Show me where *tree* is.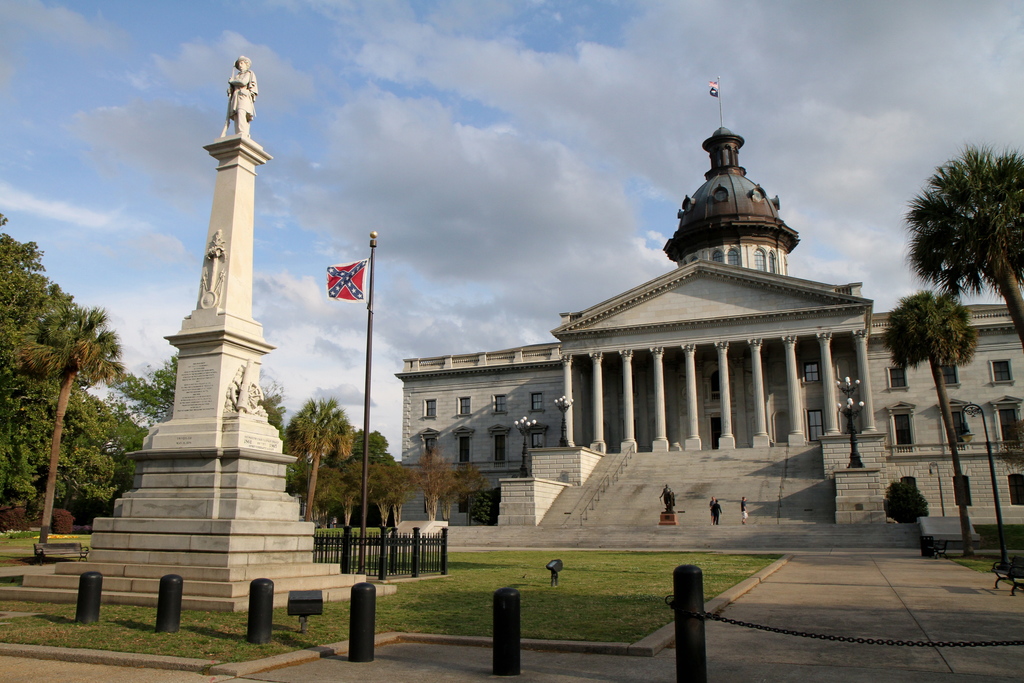
*tree* is at locate(411, 441, 483, 524).
